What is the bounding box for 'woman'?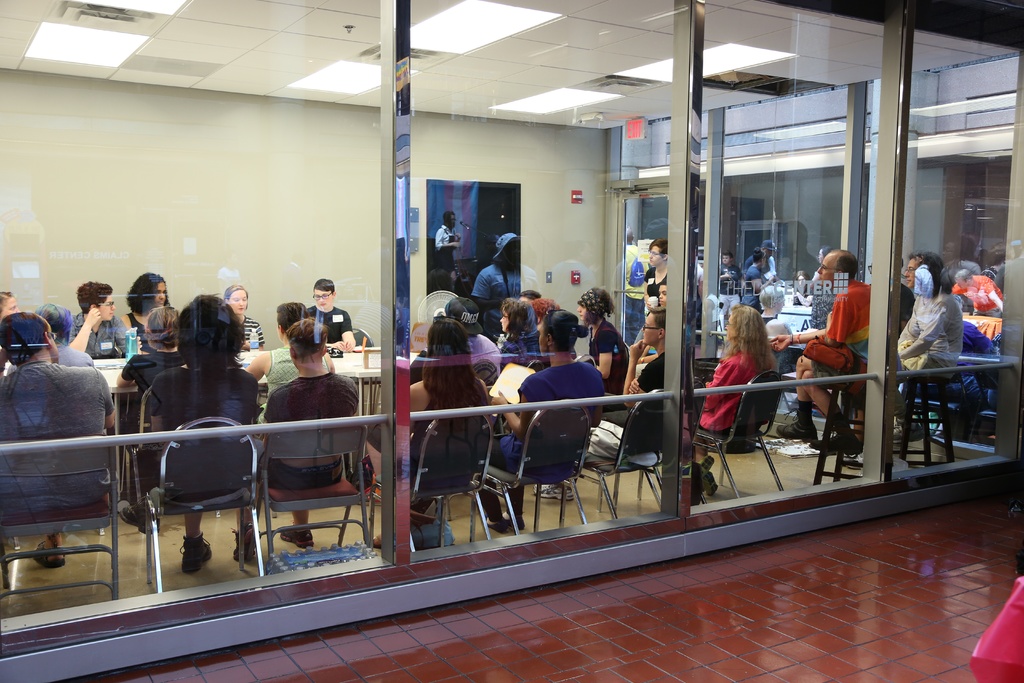
Rect(485, 309, 606, 537).
